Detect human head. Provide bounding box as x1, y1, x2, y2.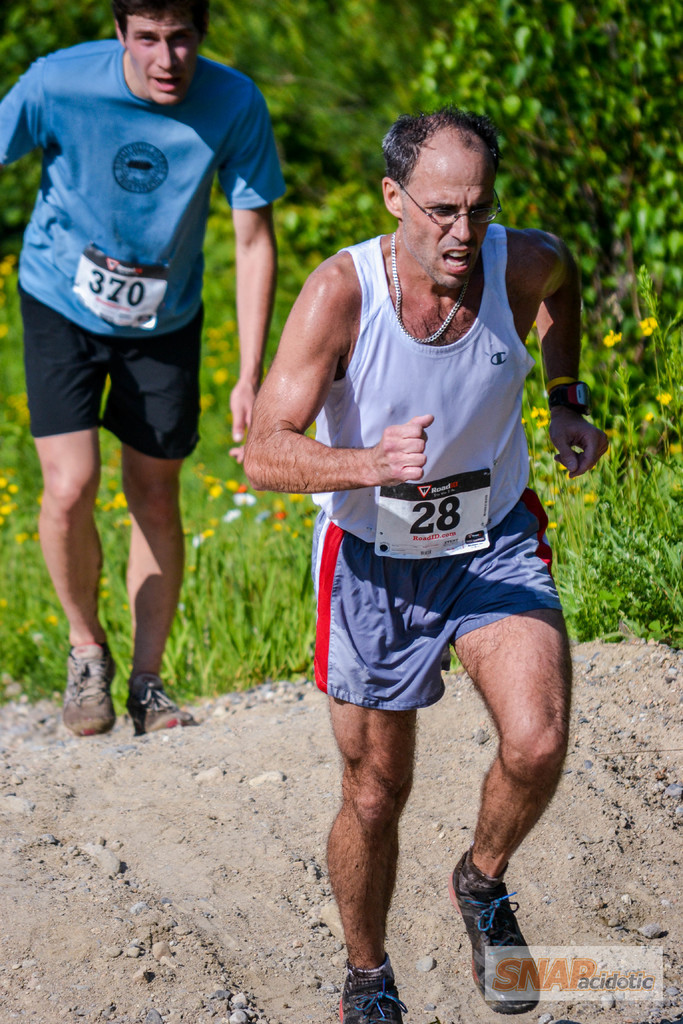
376, 97, 513, 266.
